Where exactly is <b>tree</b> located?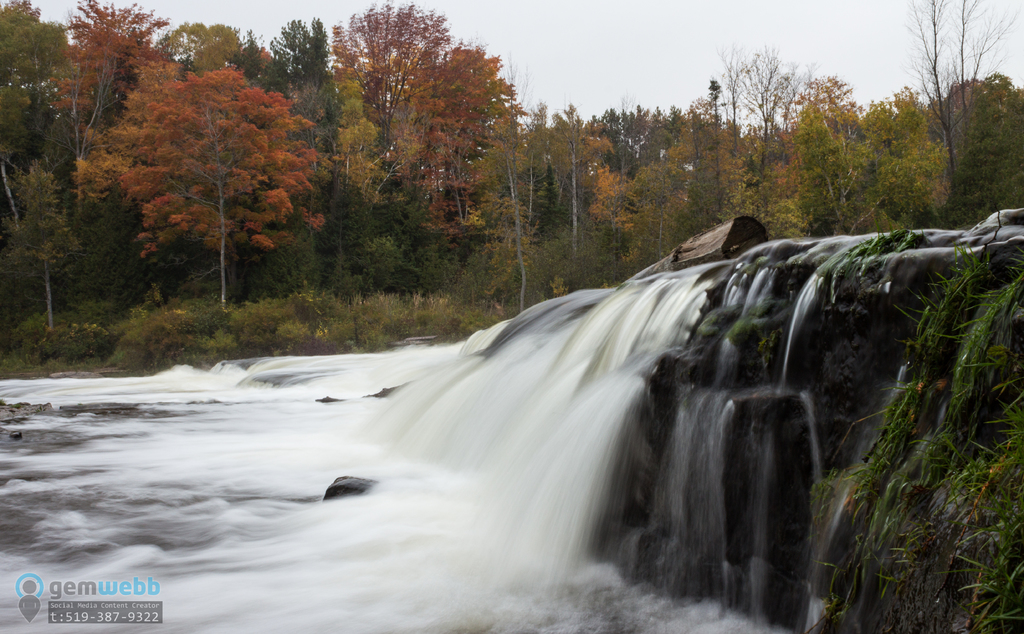
Its bounding box is 93/51/312/311.
